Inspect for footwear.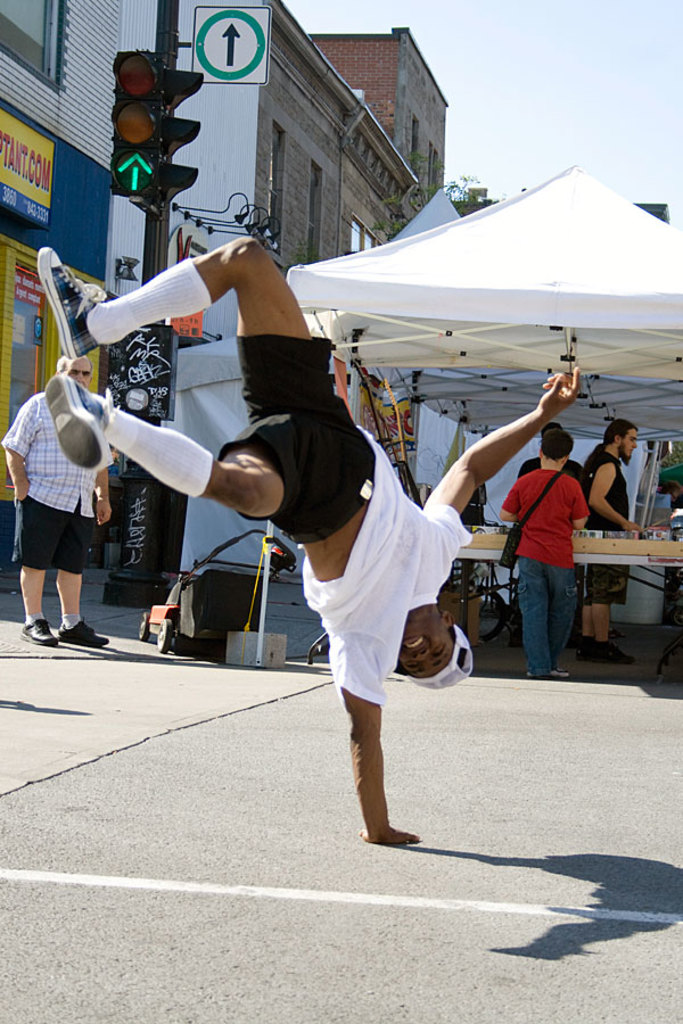
Inspection: <region>585, 635, 632, 666</region>.
